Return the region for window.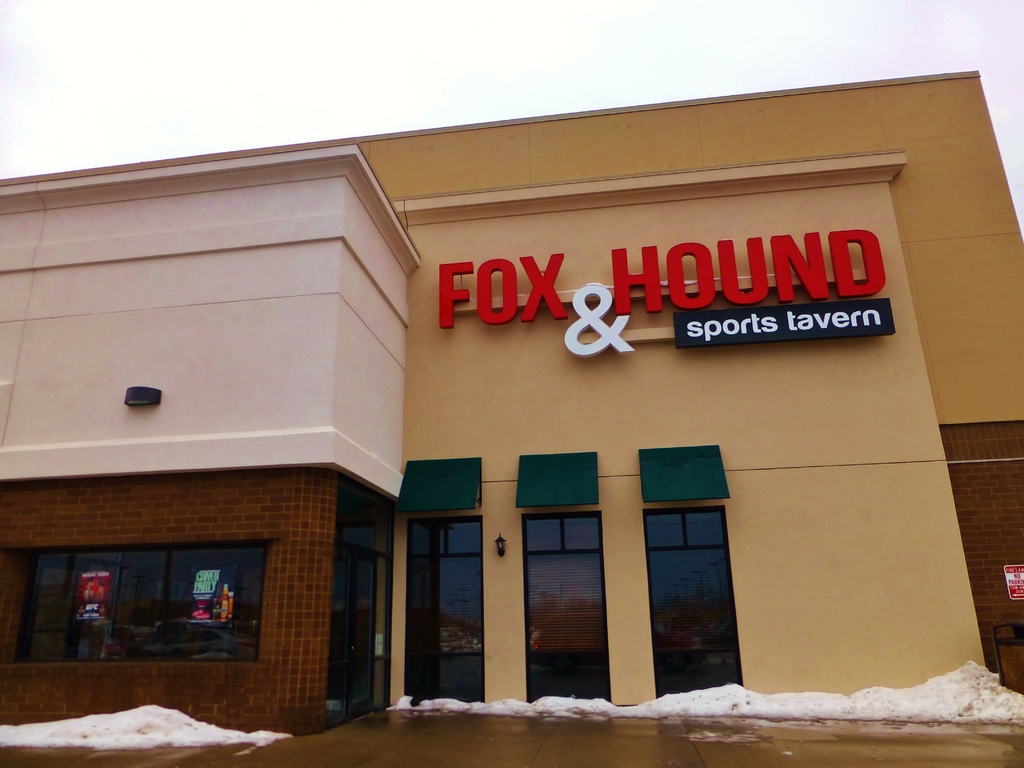
<bbox>525, 509, 609, 705</bbox>.
